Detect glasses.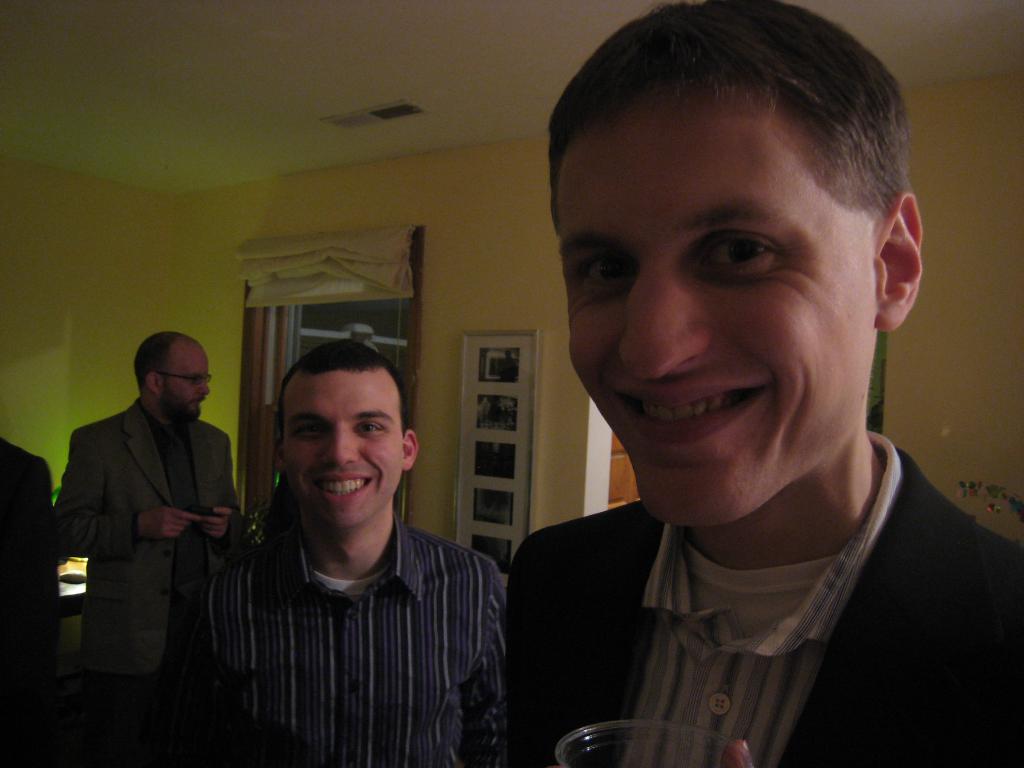
Detected at x1=160 y1=373 x2=213 y2=381.
